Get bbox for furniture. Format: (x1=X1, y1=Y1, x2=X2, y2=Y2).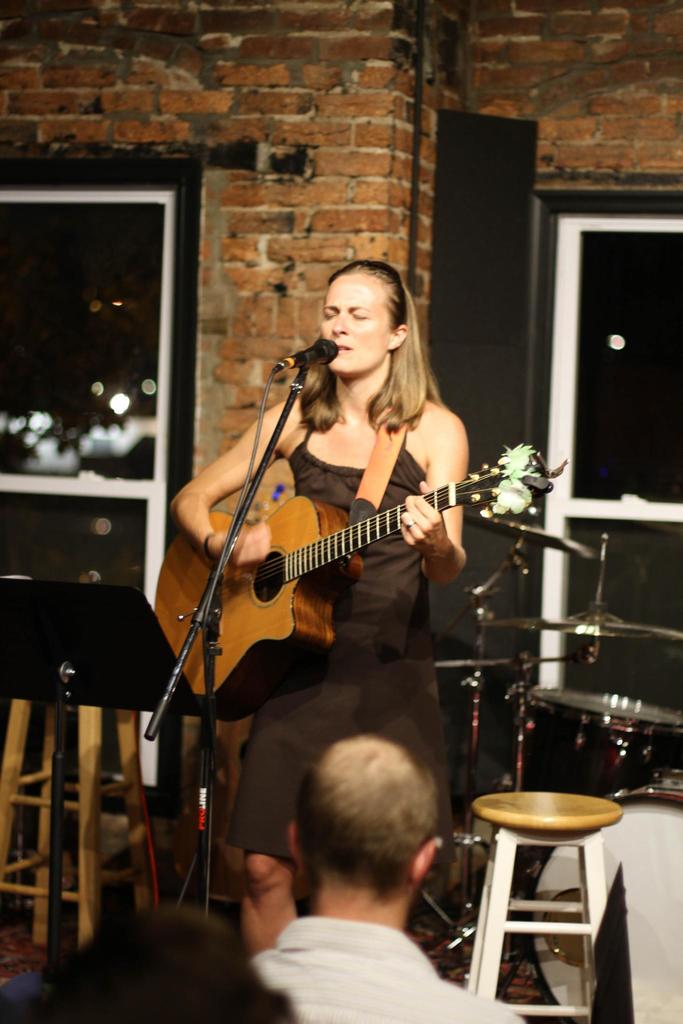
(x1=0, y1=699, x2=155, y2=951).
